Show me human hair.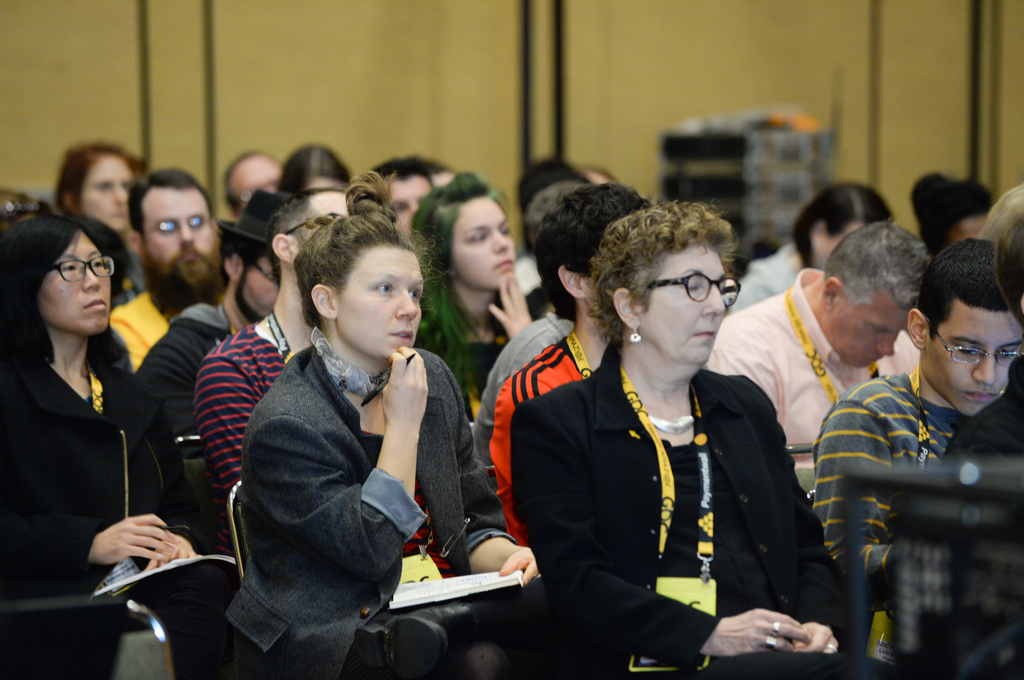
human hair is here: detection(913, 235, 1011, 340).
